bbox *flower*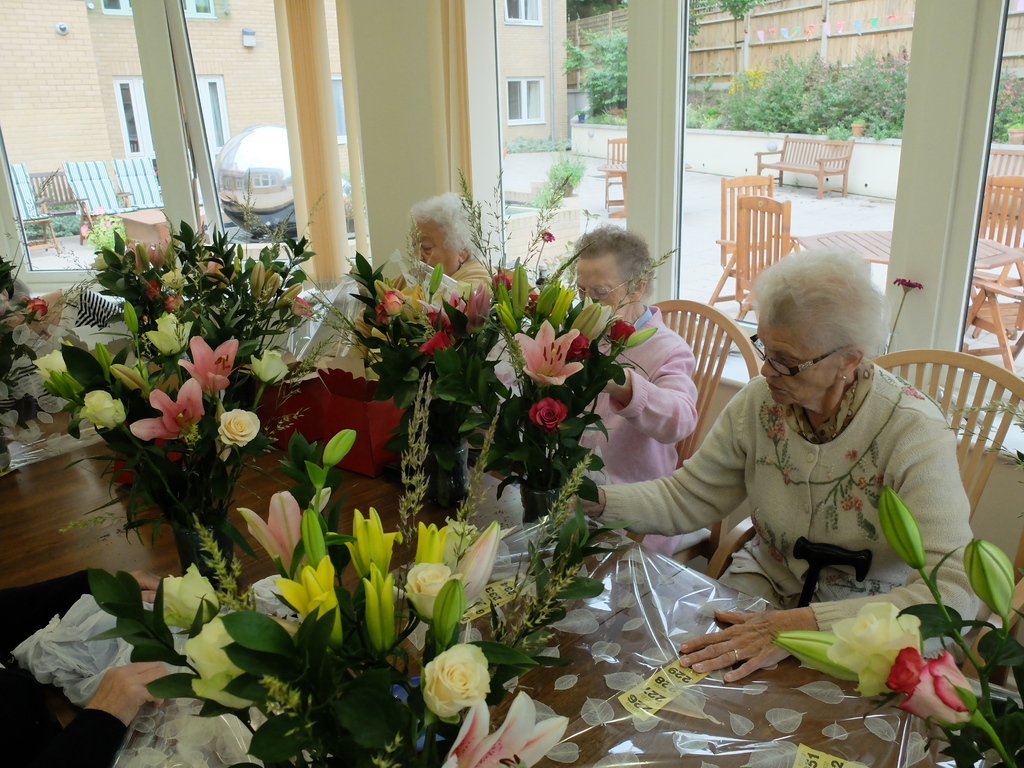
BBox(440, 689, 568, 767)
